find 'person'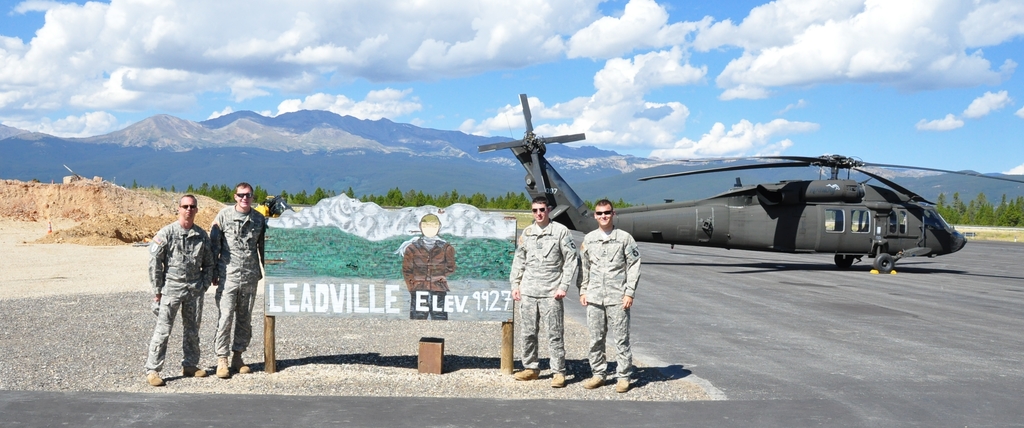
<region>392, 208, 465, 314</region>
